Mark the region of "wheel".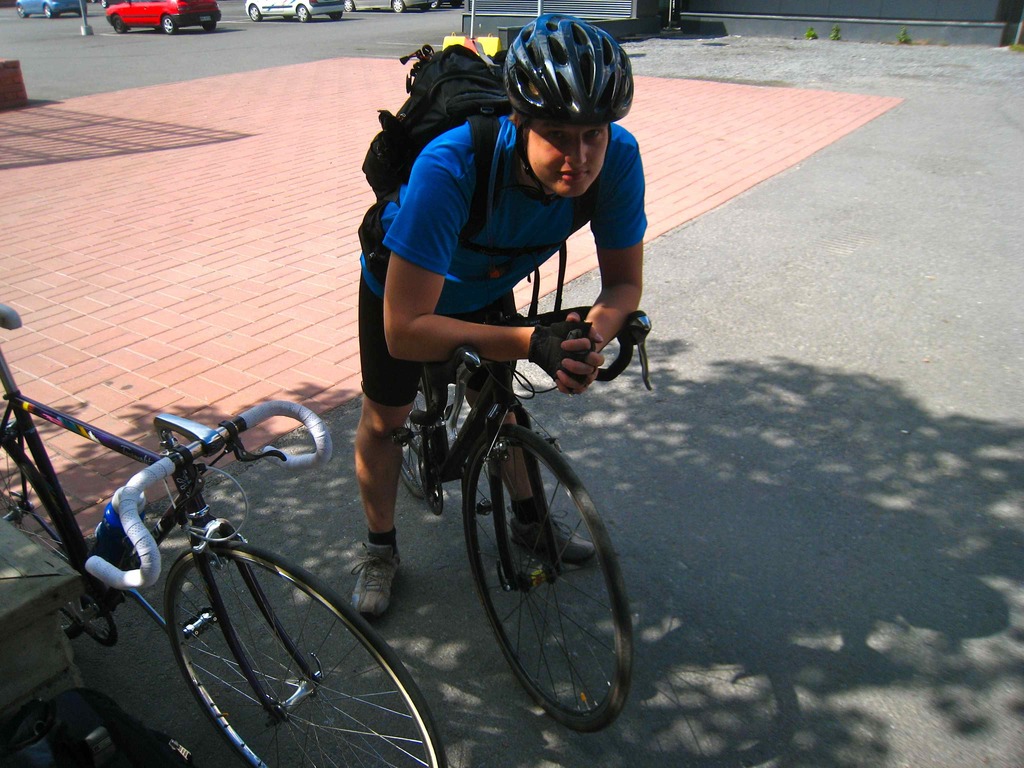
Region: <region>100, 0, 108, 8</region>.
